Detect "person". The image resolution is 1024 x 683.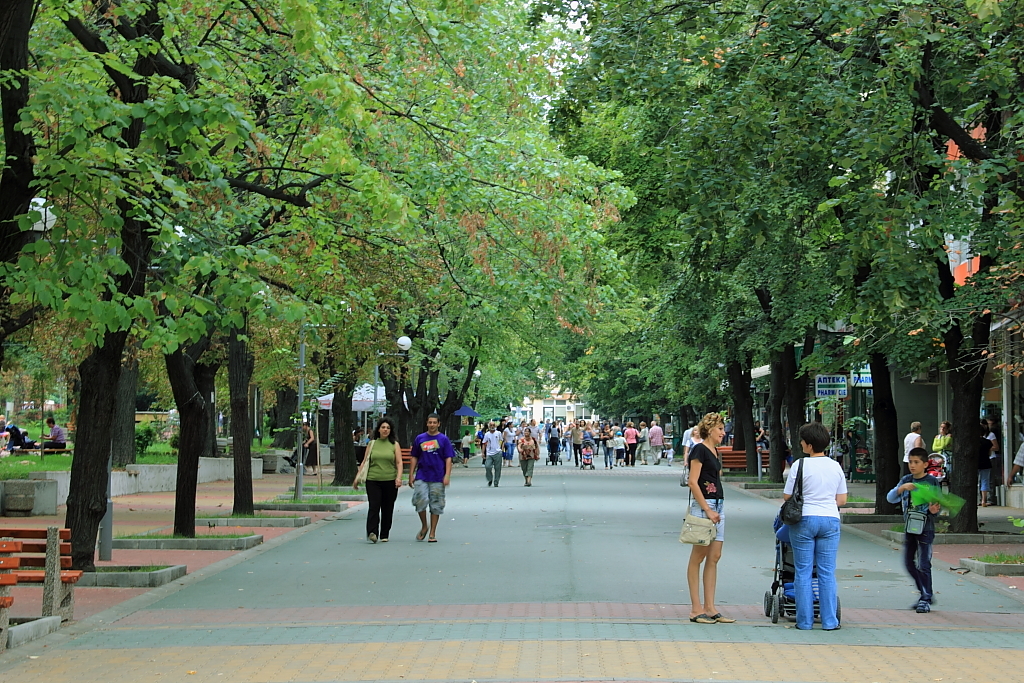
bbox(354, 427, 360, 443).
